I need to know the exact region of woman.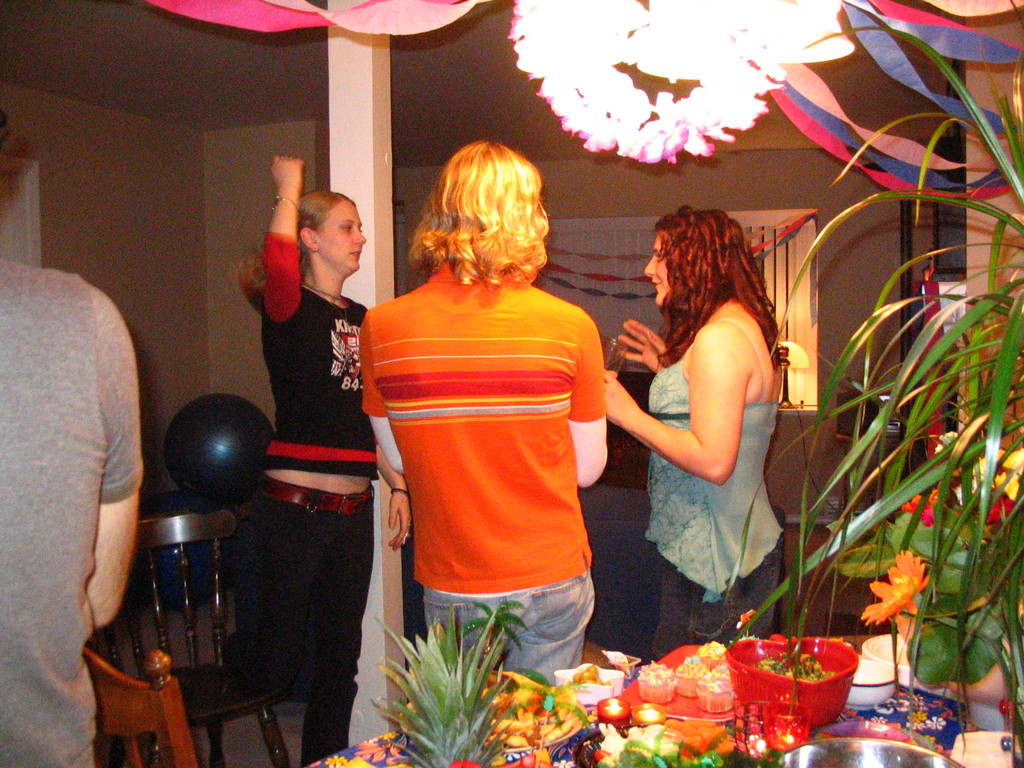
Region: Rect(234, 146, 370, 767).
